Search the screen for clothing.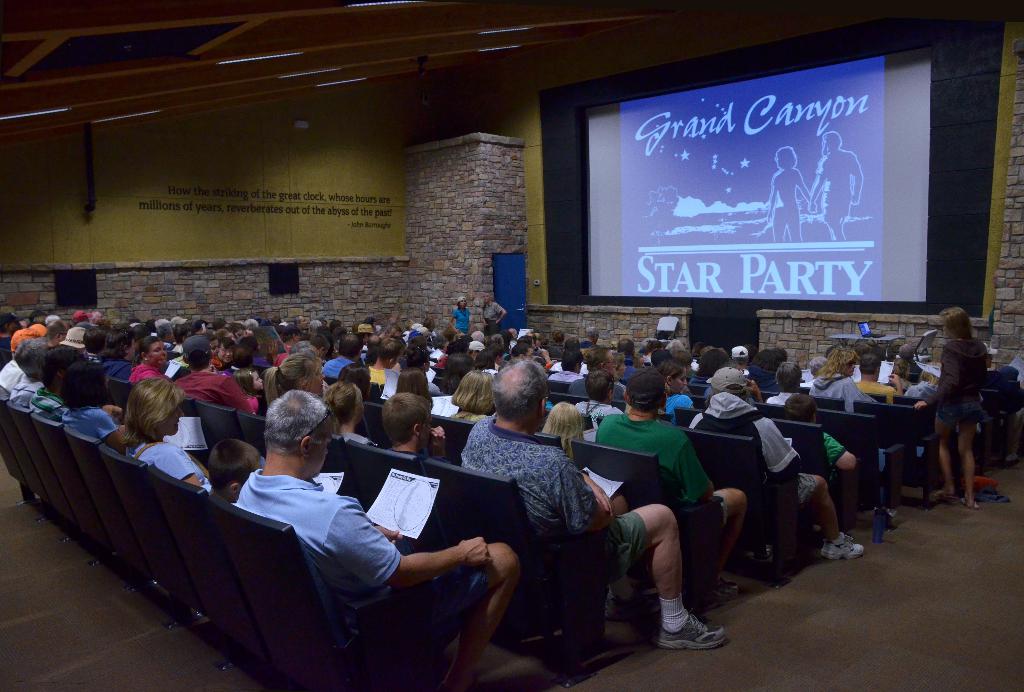
Found at <box>131,435,214,491</box>.
